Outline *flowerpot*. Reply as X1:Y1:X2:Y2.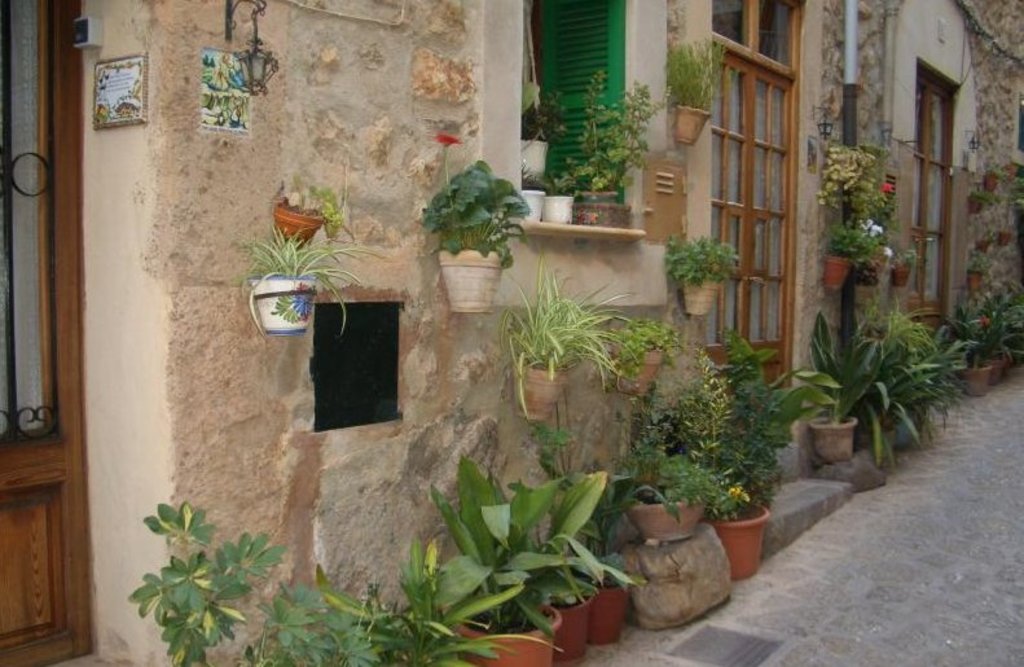
542:587:592:666.
